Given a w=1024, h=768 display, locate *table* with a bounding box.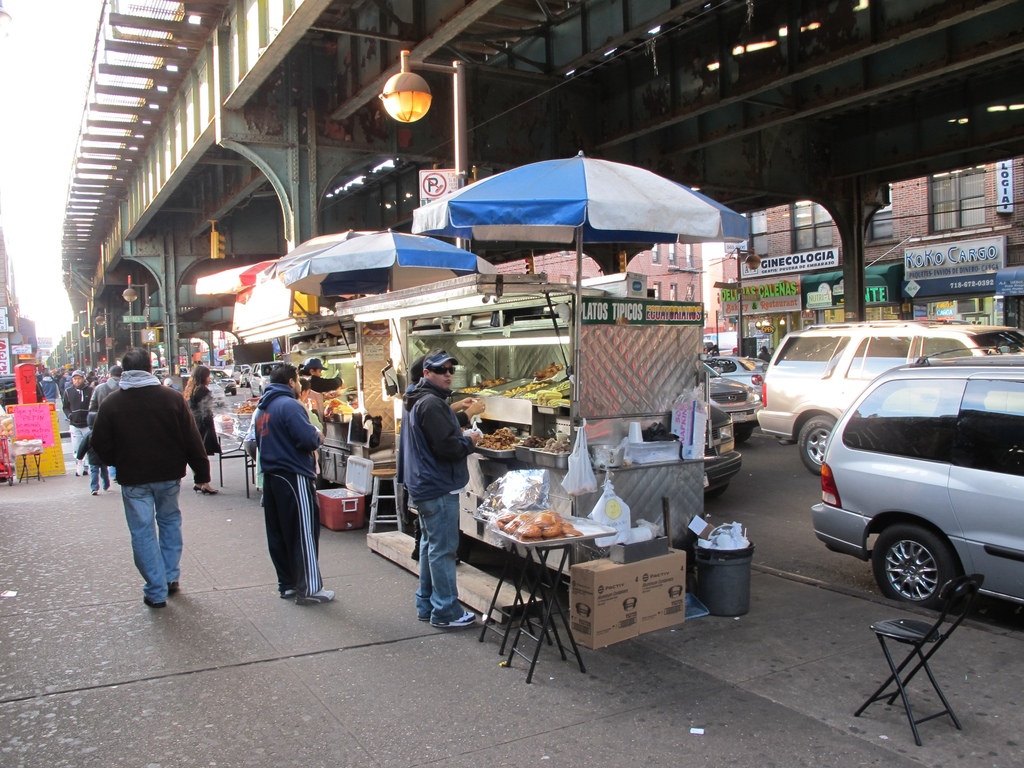
Located: (left=17, top=444, right=48, bottom=484).
